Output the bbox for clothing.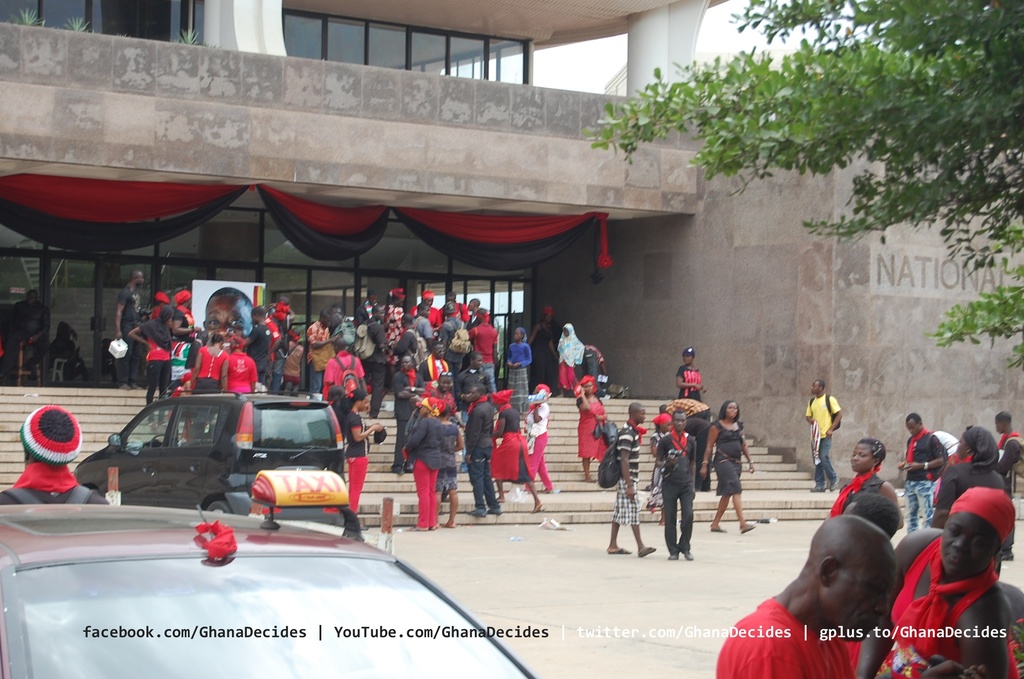
crop(515, 342, 536, 383).
